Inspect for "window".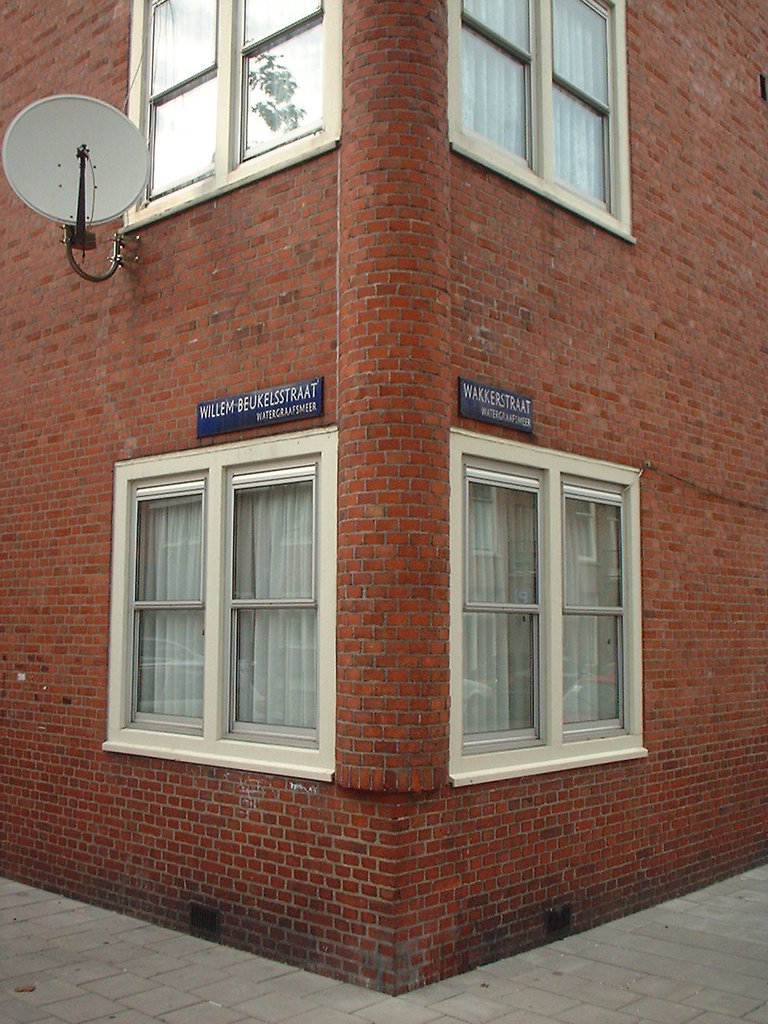
Inspection: box(143, 0, 330, 210).
